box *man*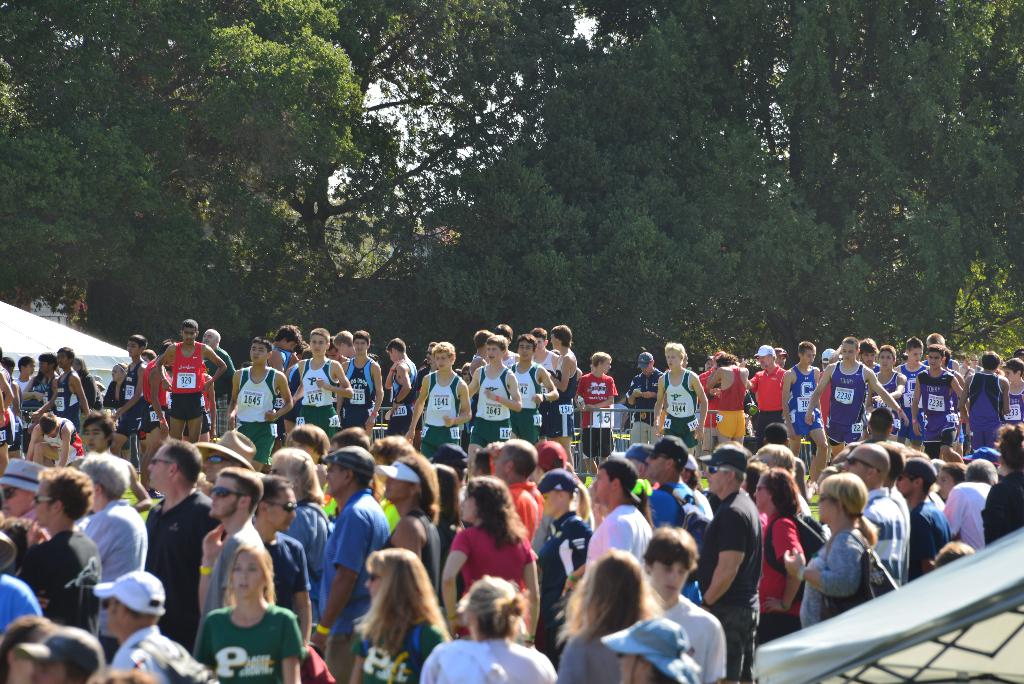
(left=894, top=342, right=959, bottom=450)
